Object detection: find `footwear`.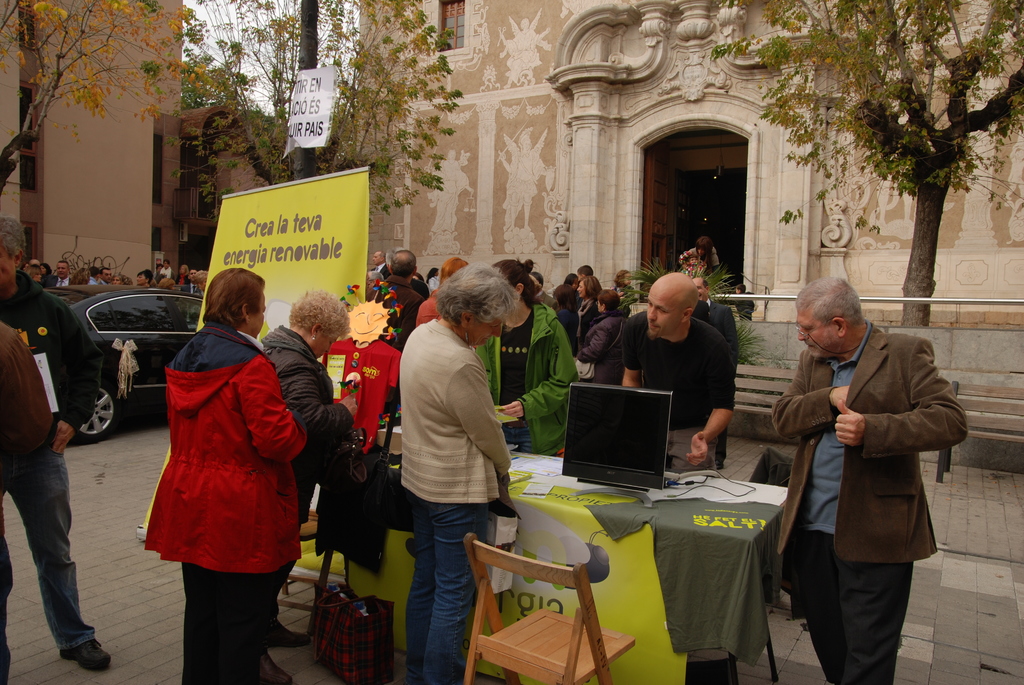
rect(58, 636, 108, 671).
